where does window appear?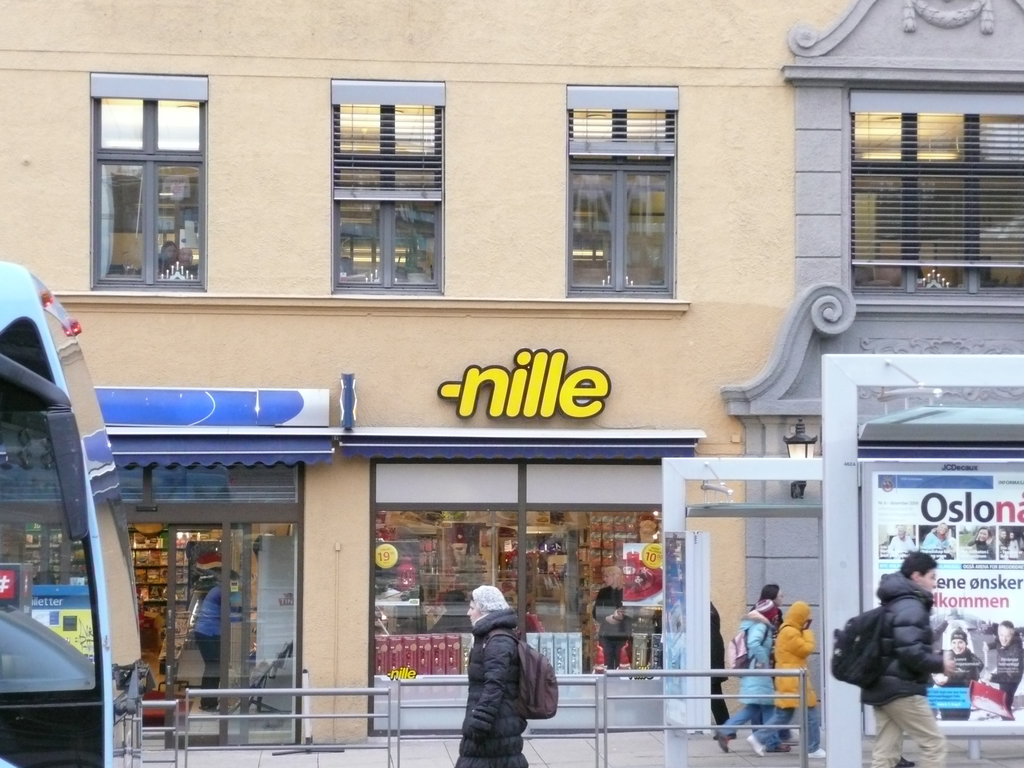
Appears at 567,83,682,305.
